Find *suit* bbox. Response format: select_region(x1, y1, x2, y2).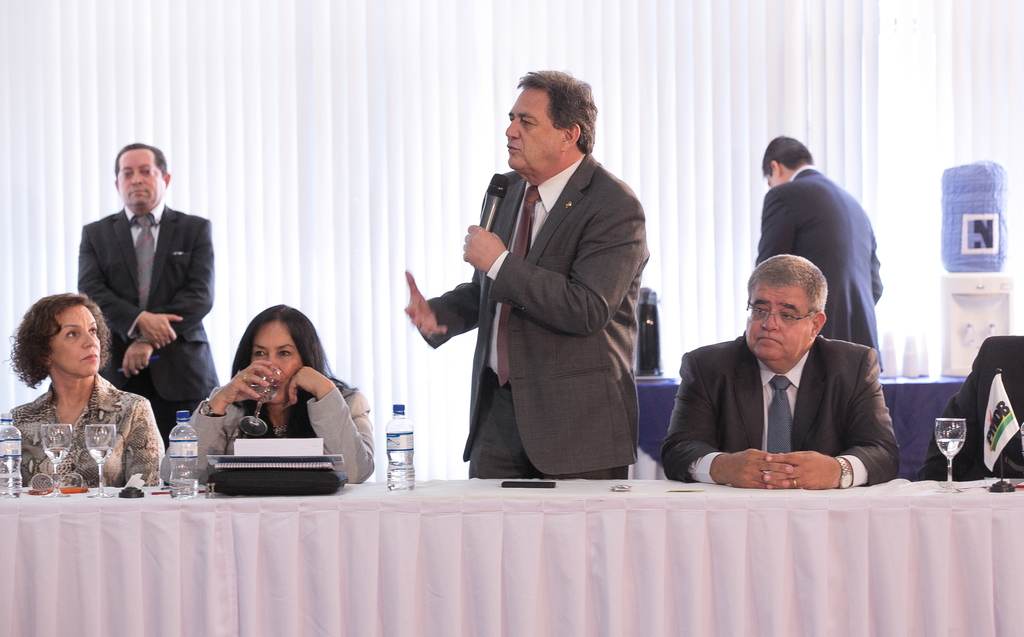
select_region(662, 334, 903, 492).
